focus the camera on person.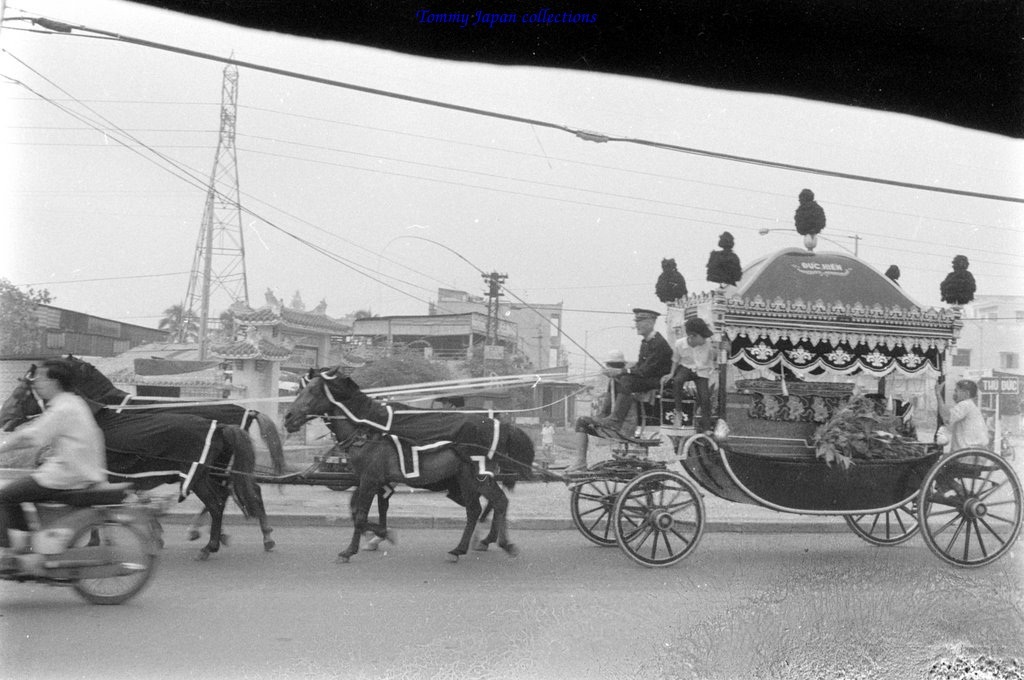
Focus region: x1=588 y1=307 x2=677 y2=434.
